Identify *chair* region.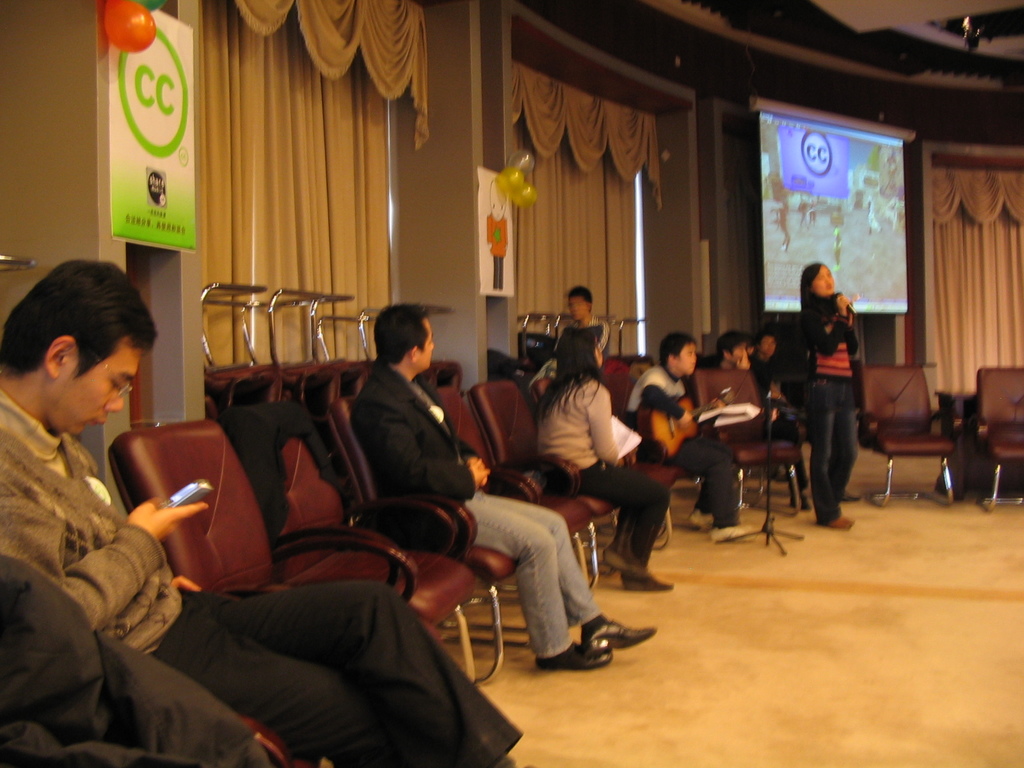
Region: pyautogui.locateOnScreen(108, 422, 440, 639).
